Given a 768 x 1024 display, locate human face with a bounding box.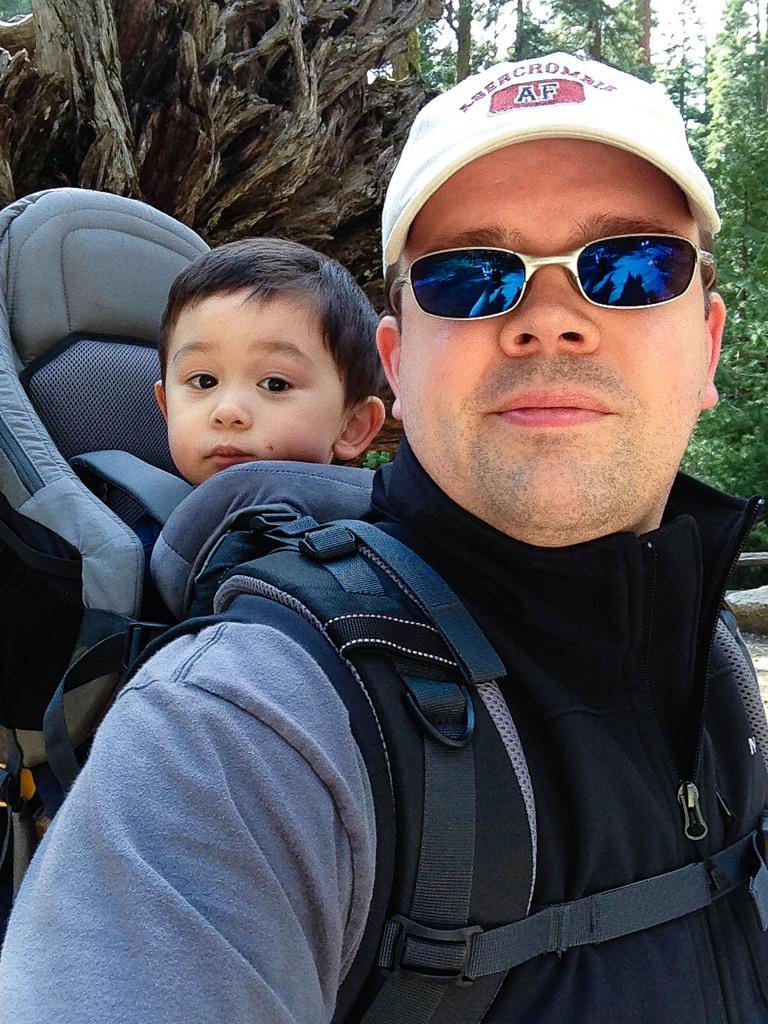
Located: 164/289/349/482.
